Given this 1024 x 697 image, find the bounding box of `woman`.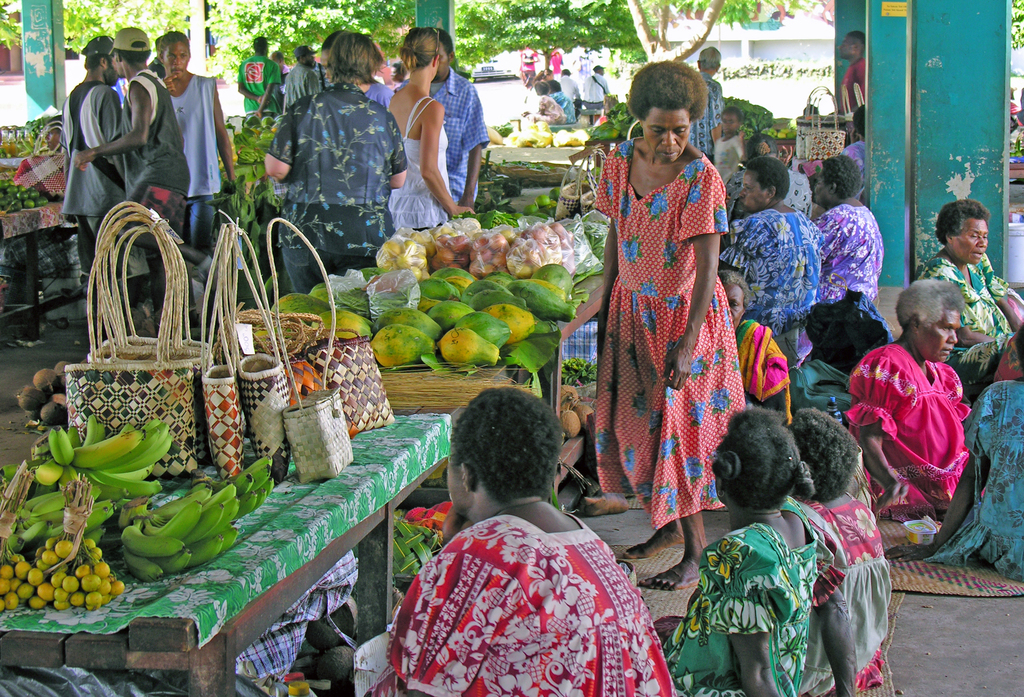
717 268 796 426.
